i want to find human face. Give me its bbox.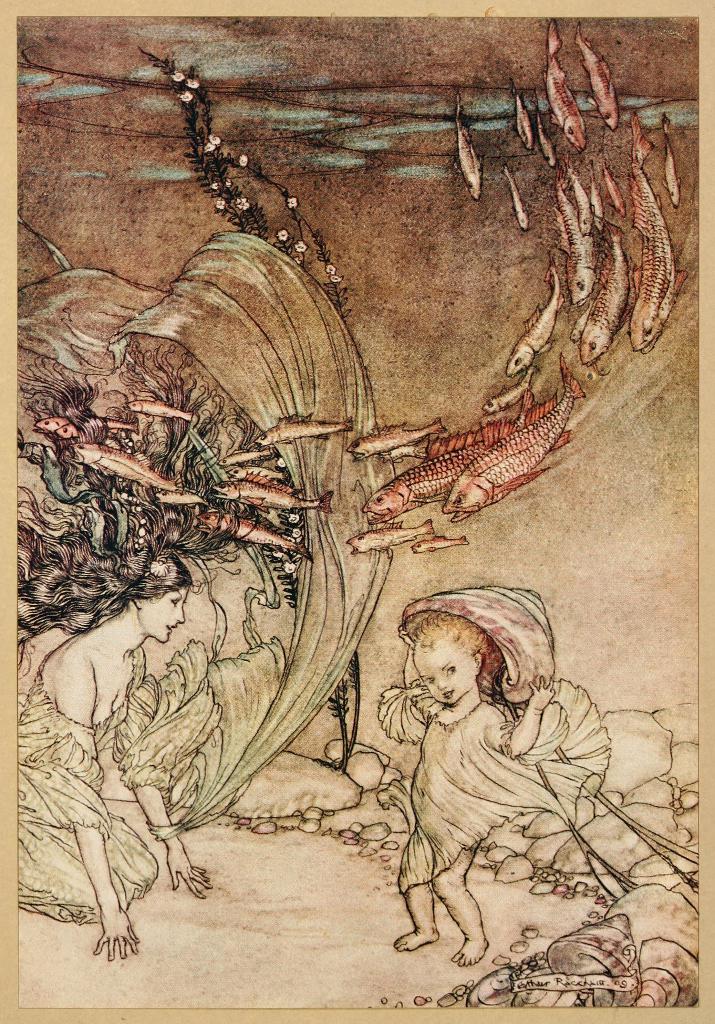
bbox=[135, 581, 190, 646].
